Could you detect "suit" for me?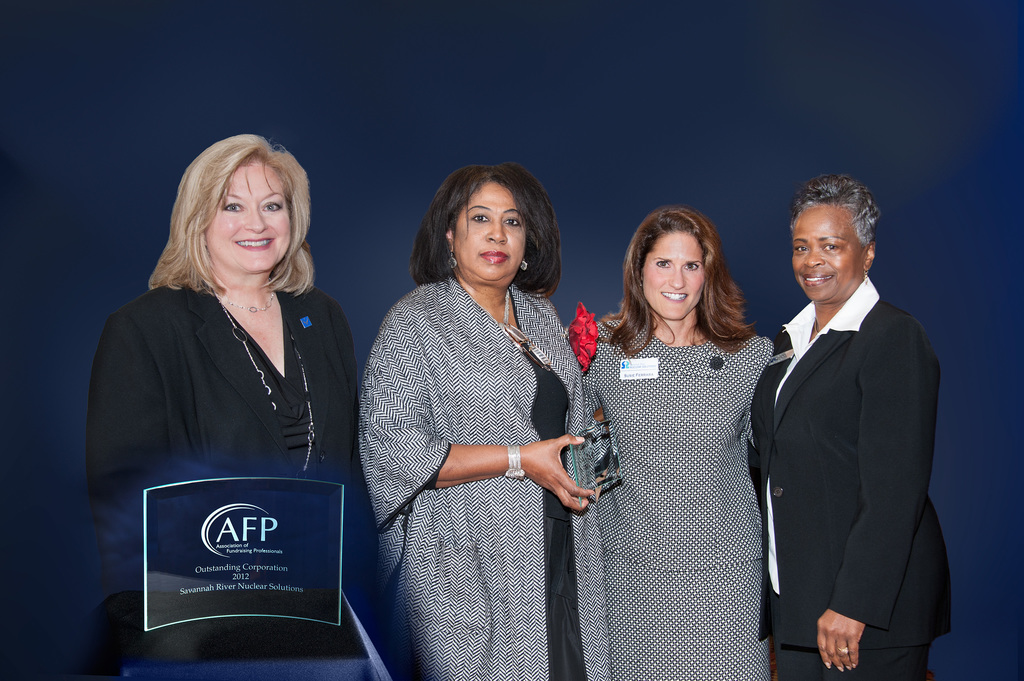
Detection result: [x1=756, y1=202, x2=959, y2=680].
